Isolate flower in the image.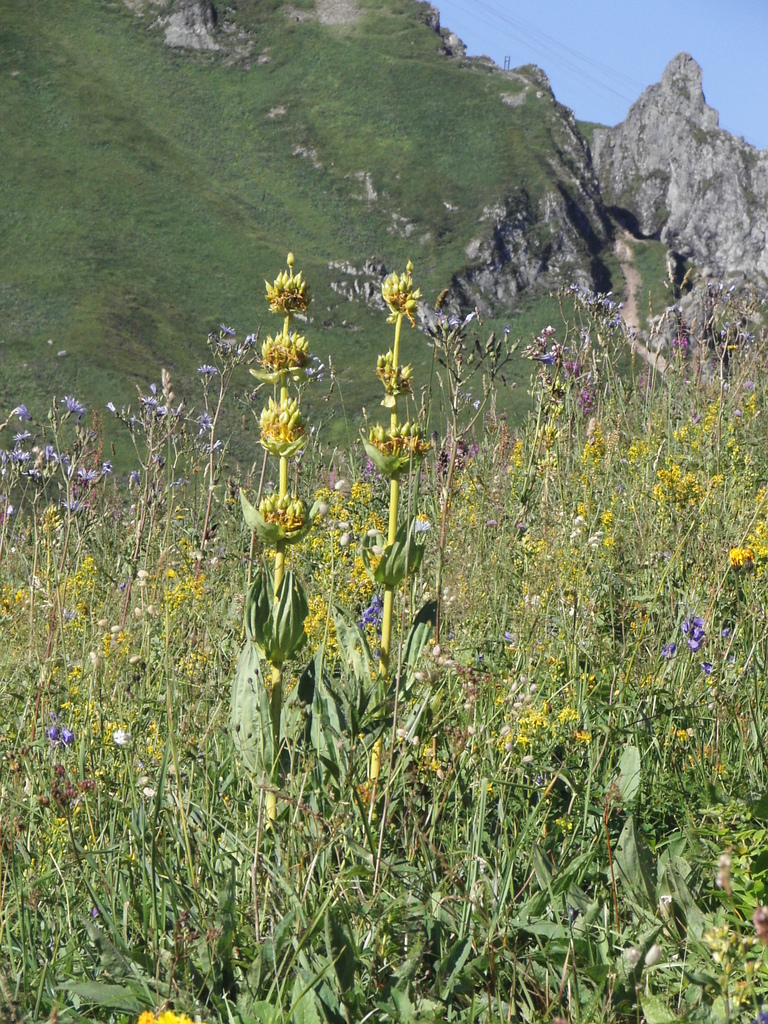
Isolated region: (255,241,324,319).
